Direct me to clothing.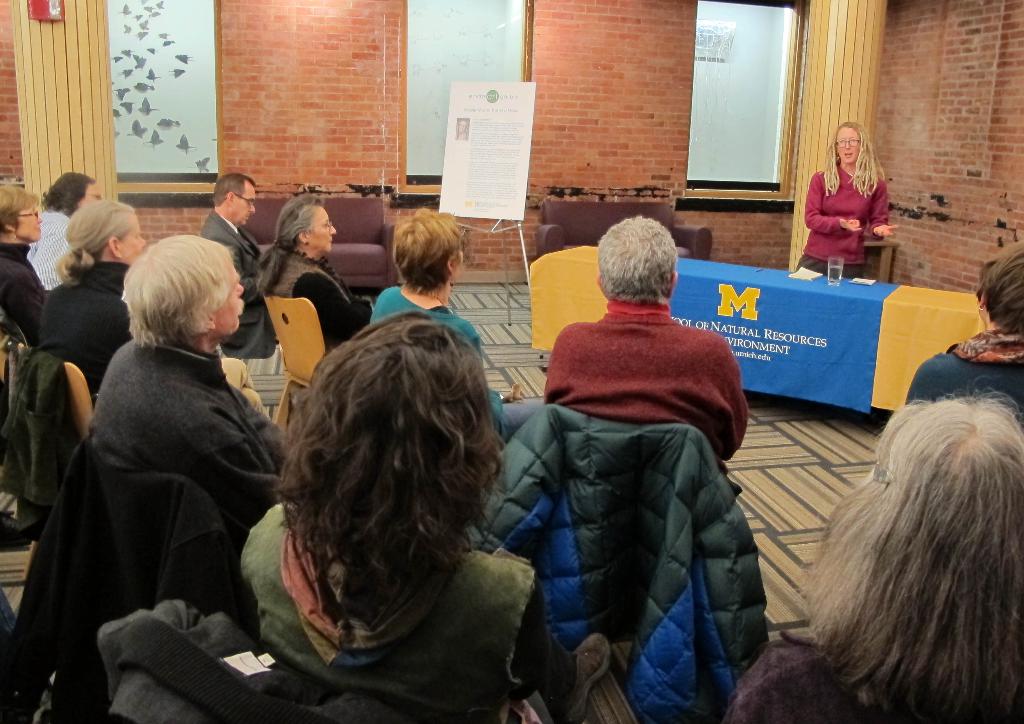
Direction: bbox=[0, 243, 45, 346].
